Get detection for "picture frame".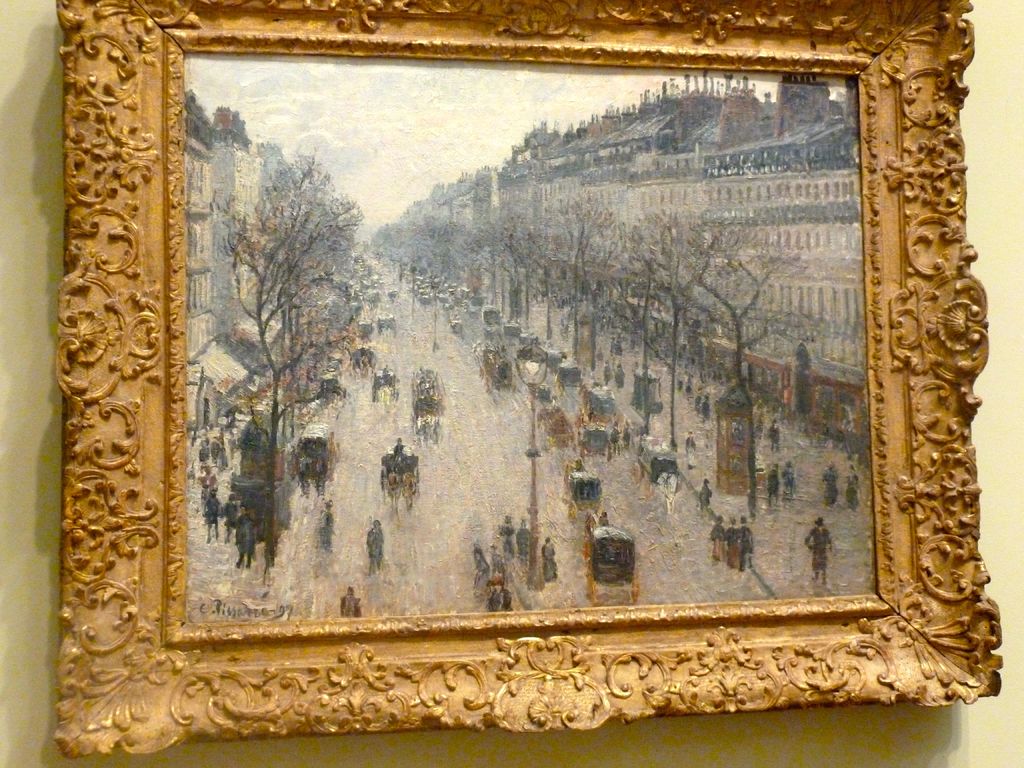
Detection: [54,0,1002,760].
